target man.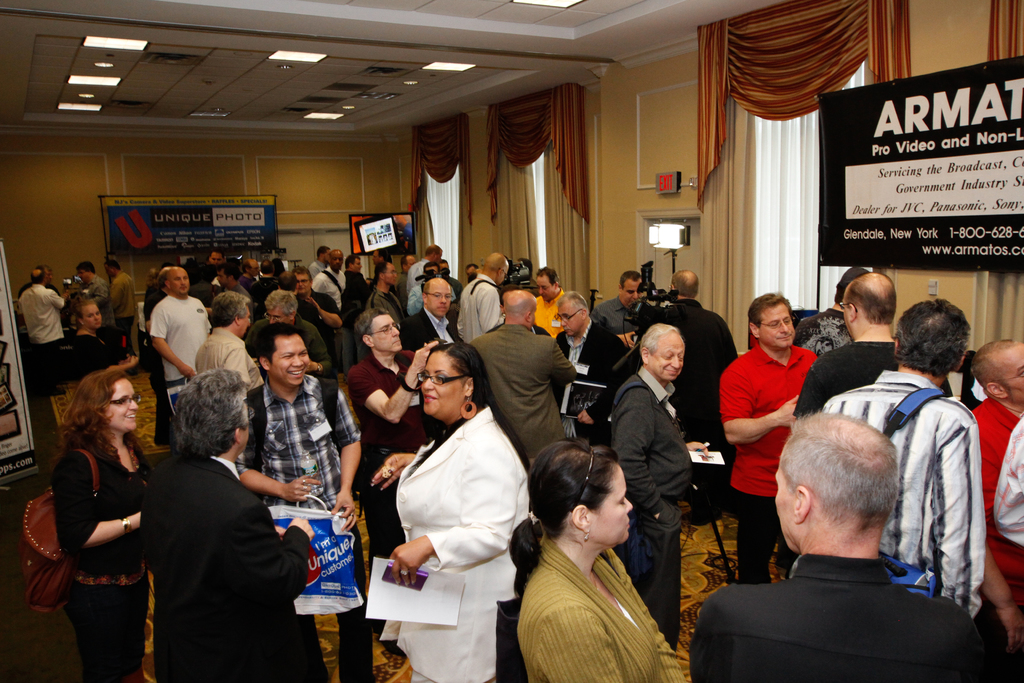
Target region: pyautogui.locateOnScreen(703, 409, 1023, 682).
